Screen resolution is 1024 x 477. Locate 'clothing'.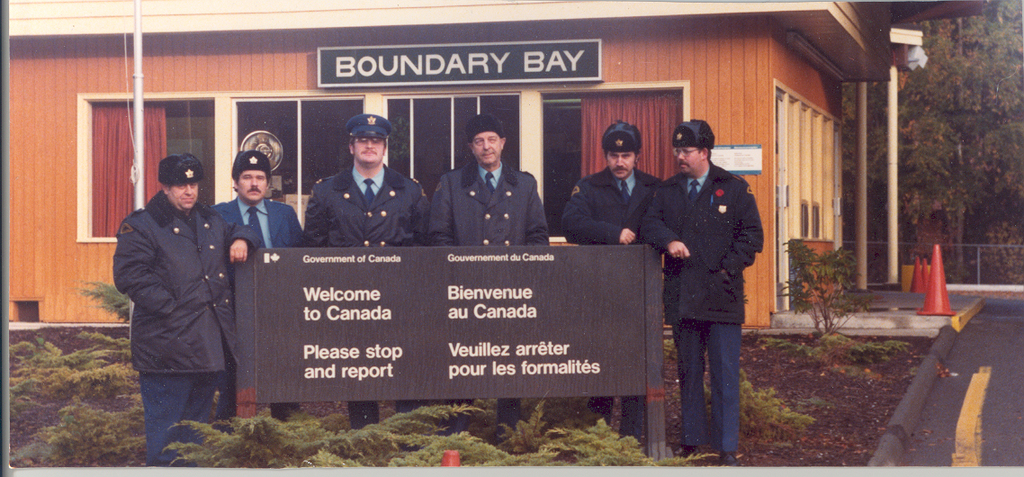
{"x1": 643, "y1": 163, "x2": 765, "y2": 454}.
